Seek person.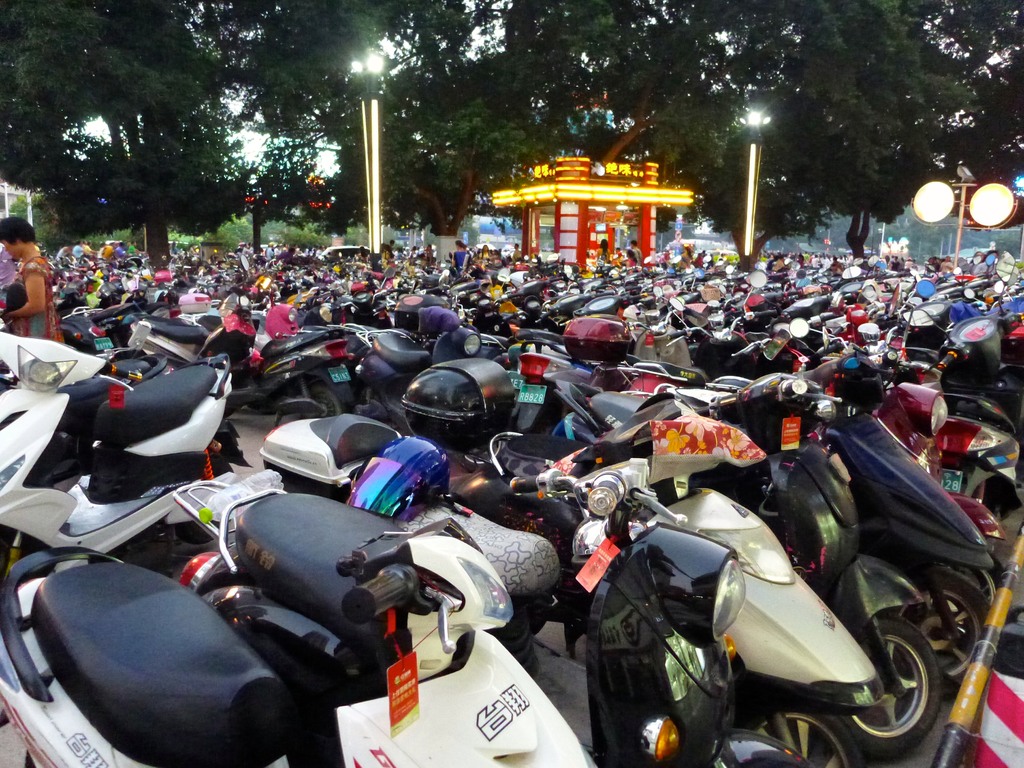
detection(513, 239, 524, 258).
